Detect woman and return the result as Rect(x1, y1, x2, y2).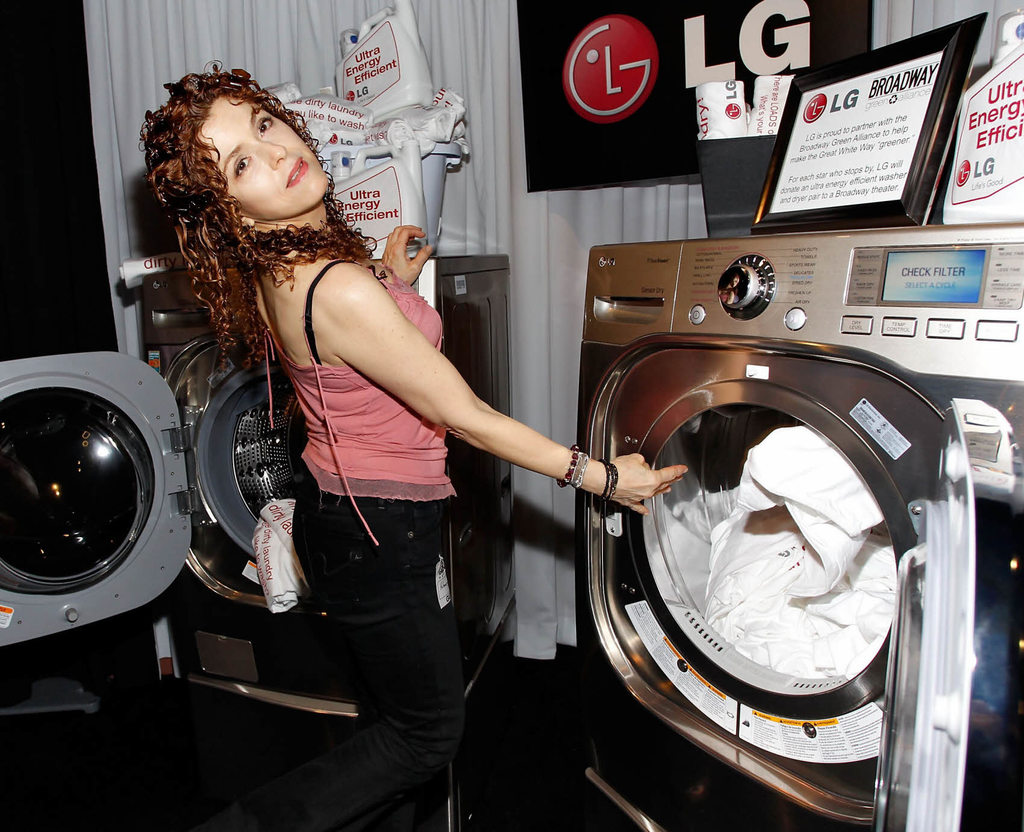
Rect(165, 90, 540, 803).
